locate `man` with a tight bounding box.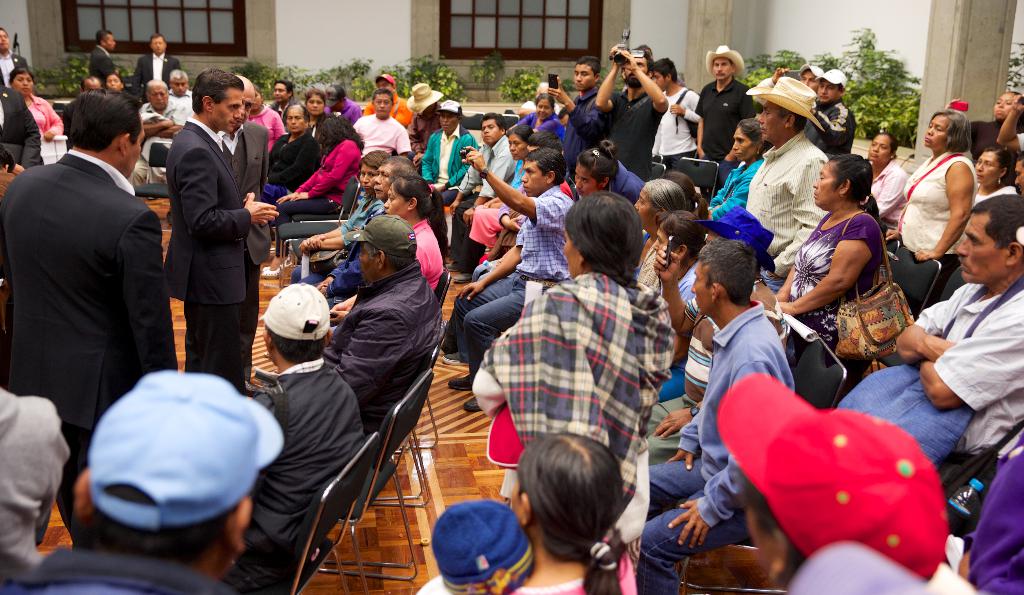
(left=693, top=43, right=751, bottom=166).
